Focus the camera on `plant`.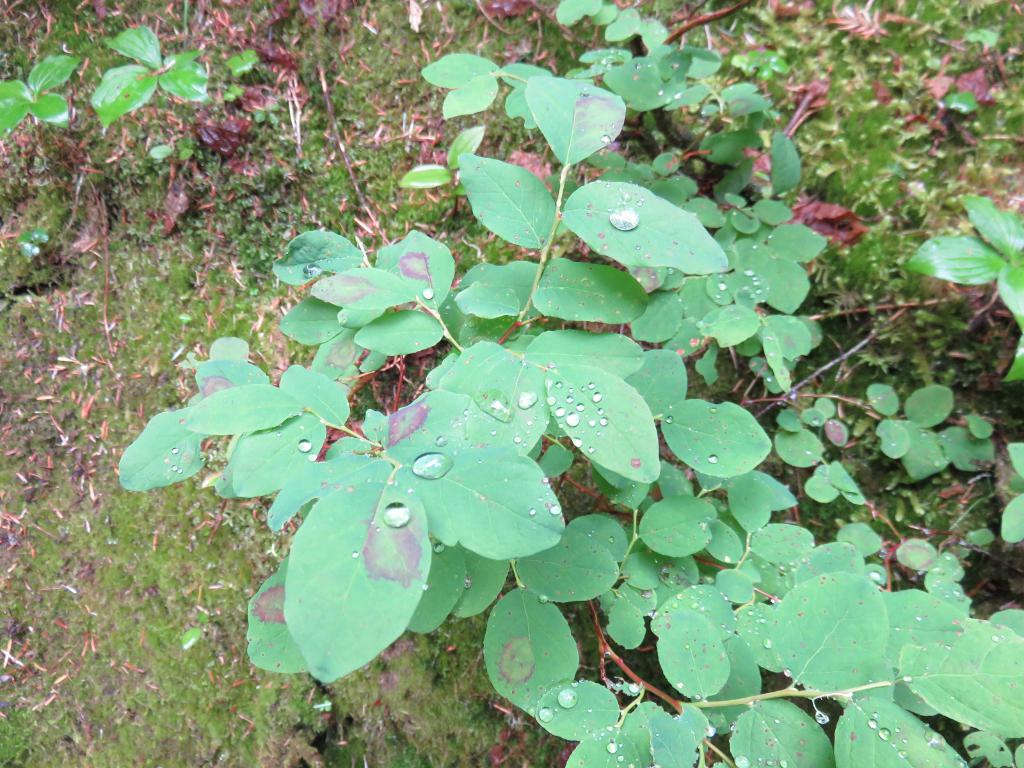
Focus region: {"x1": 95, "y1": 20, "x2": 209, "y2": 129}.
